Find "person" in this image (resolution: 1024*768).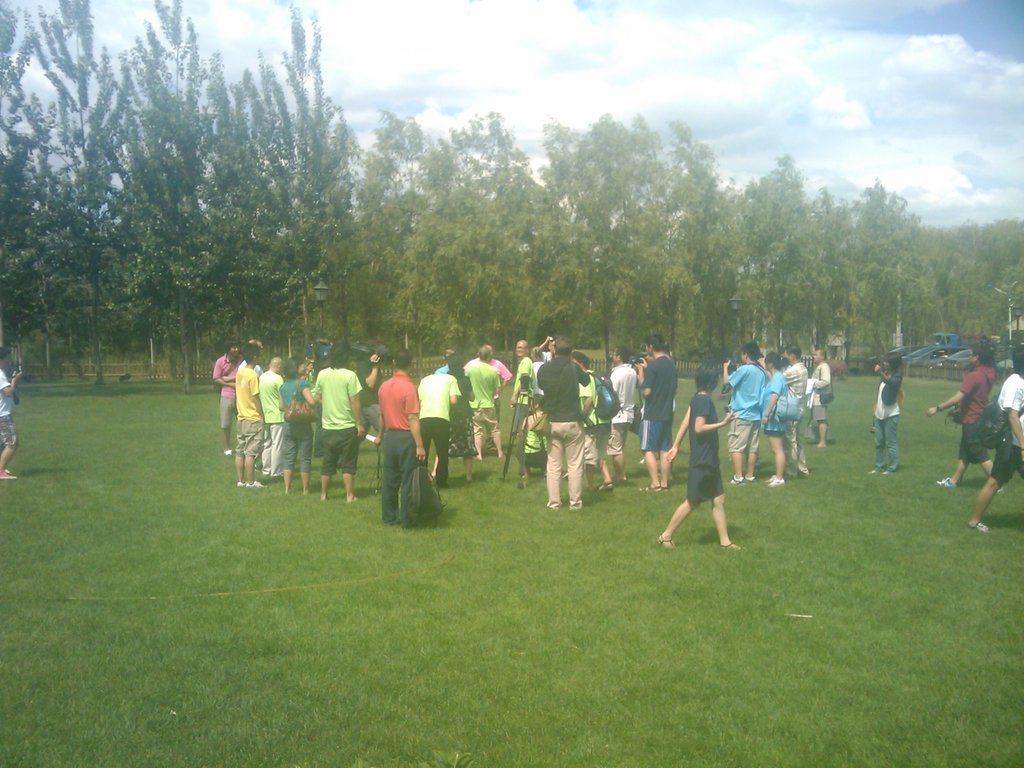
[600, 348, 642, 477].
